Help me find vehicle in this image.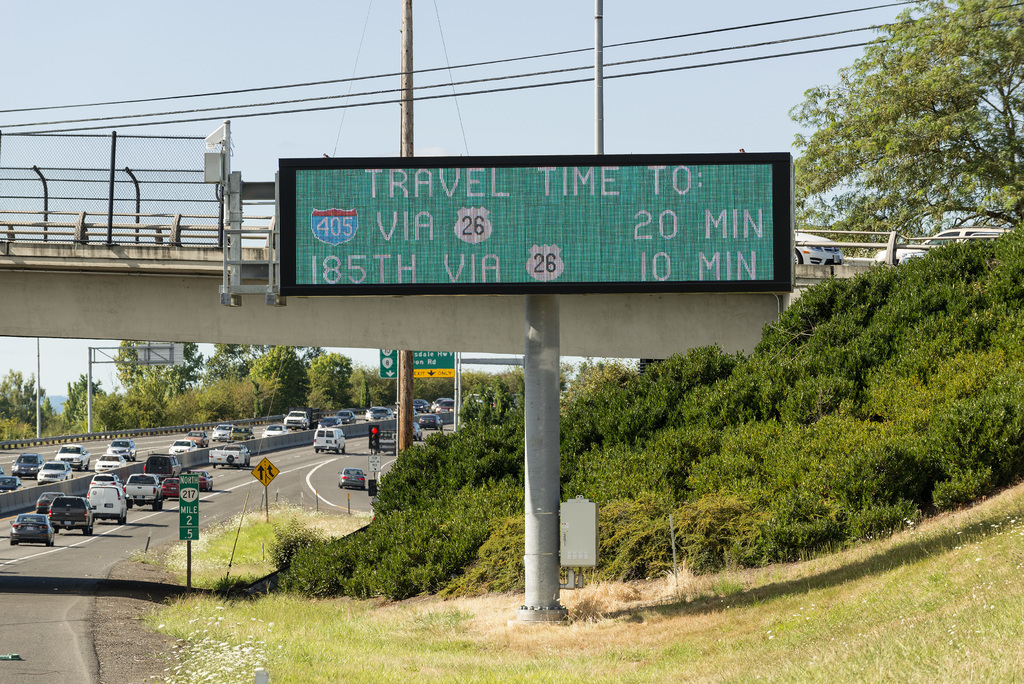
Found it: (x1=428, y1=398, x2=447, y2=411).
